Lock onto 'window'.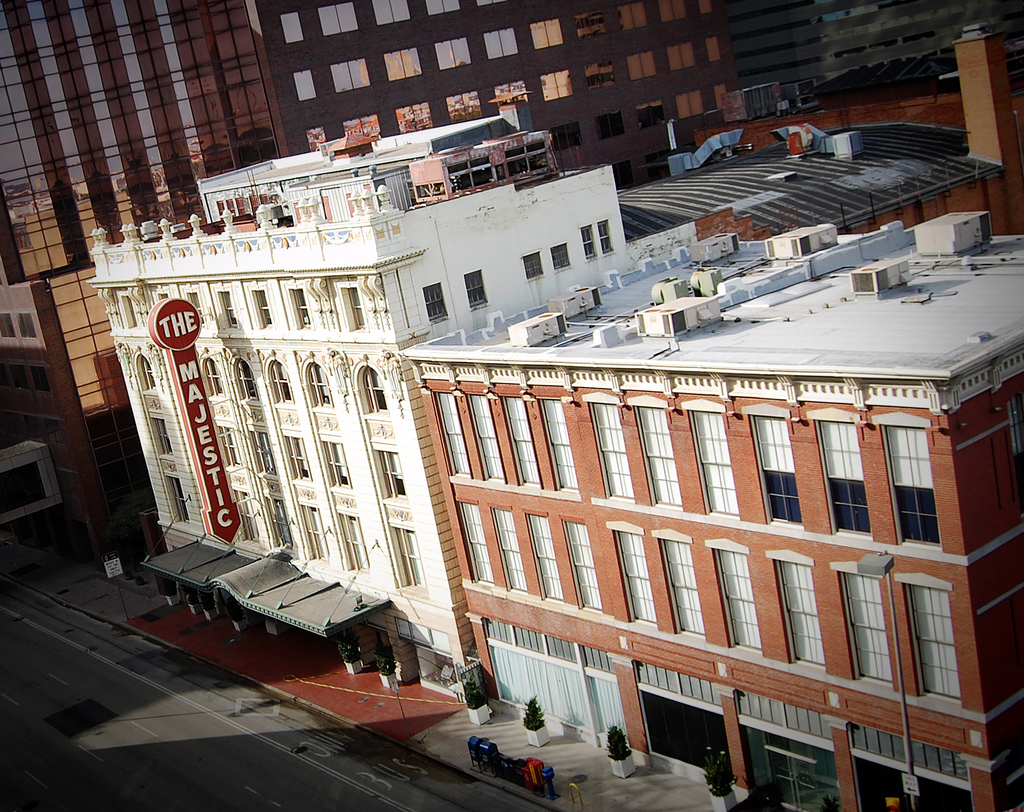
Locked: box=[264, 355, 298, 409].
